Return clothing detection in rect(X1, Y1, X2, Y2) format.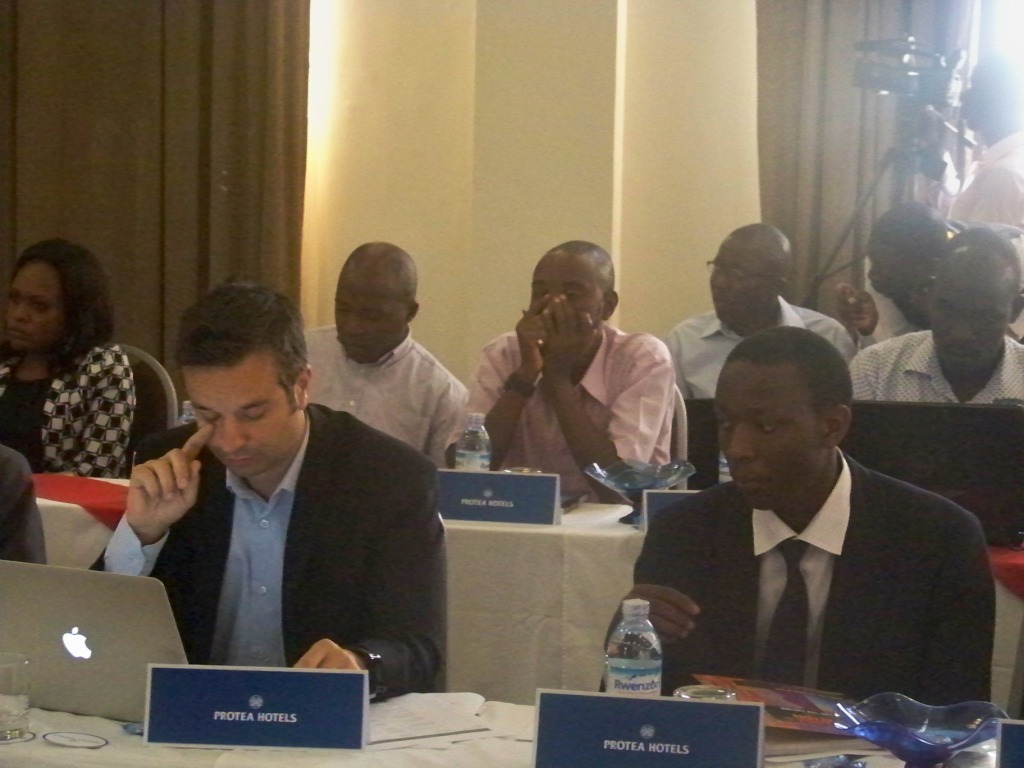
rect(657, 291, 860, 484).
